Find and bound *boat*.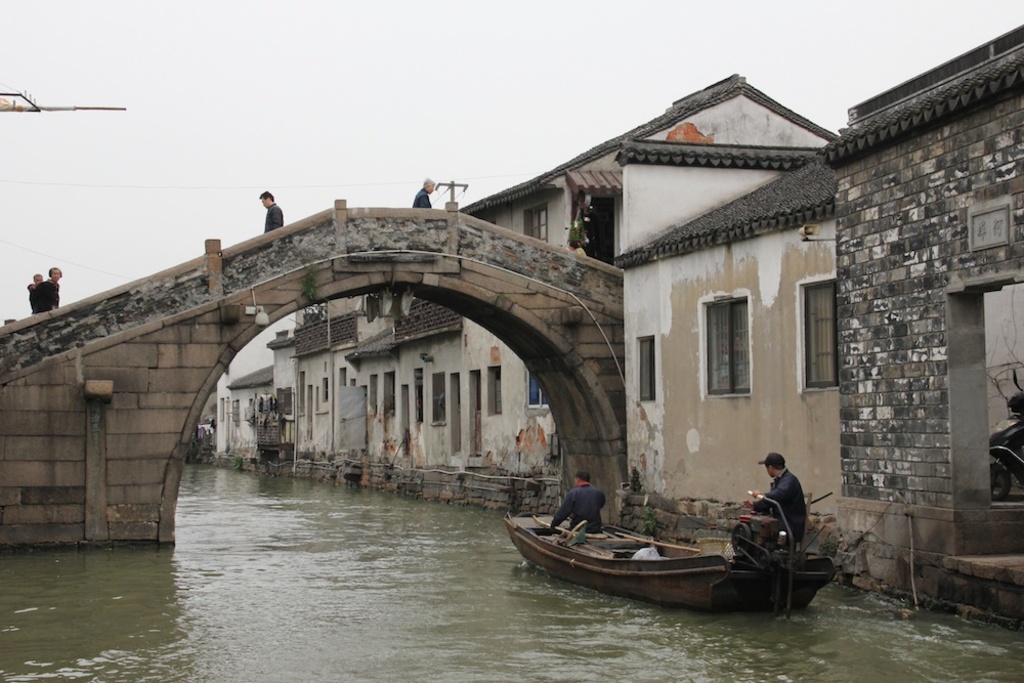
Bound: (left=498, top=478, right=846, bottom=616).
